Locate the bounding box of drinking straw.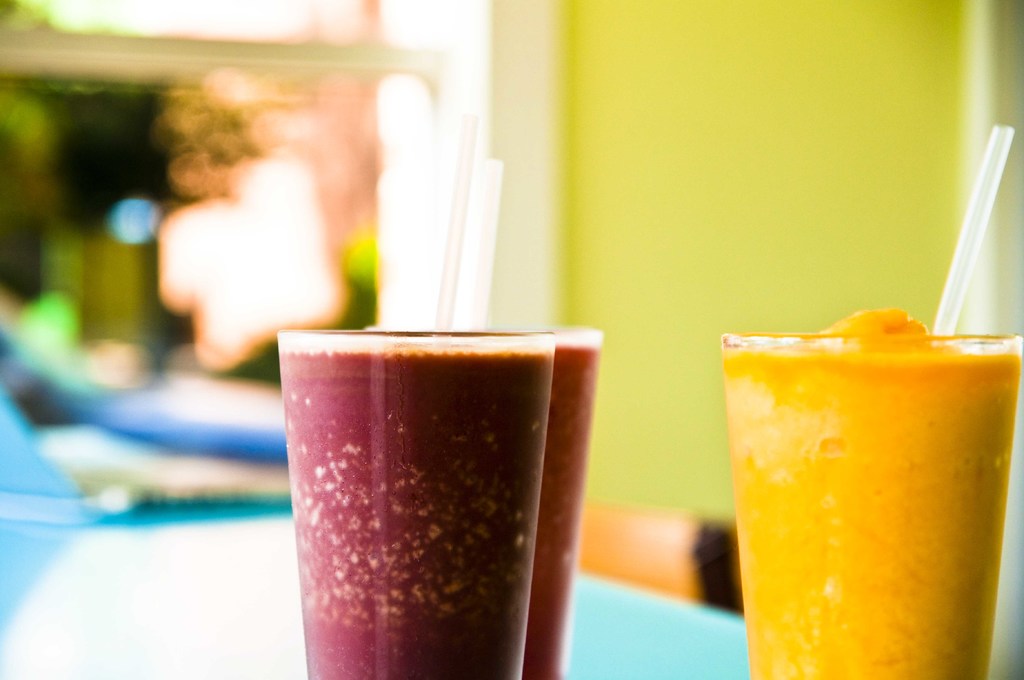
Bounding box: (461, 160, 497, 336).
